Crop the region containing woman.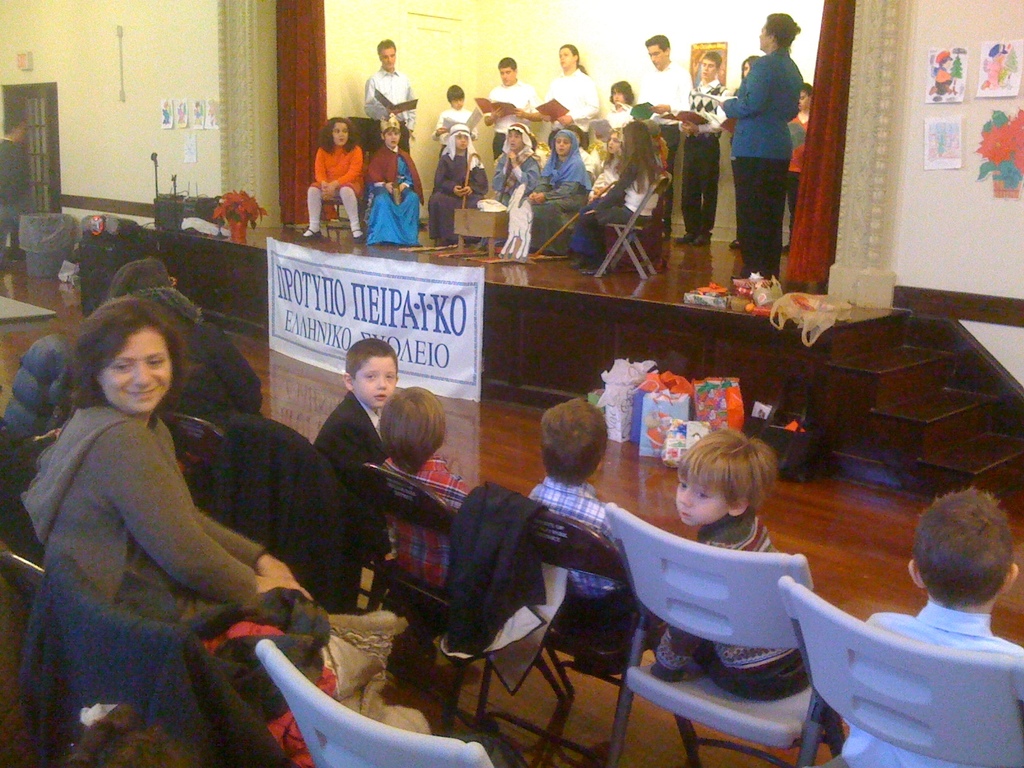
Crop region: [307, 121, 366, 253].
